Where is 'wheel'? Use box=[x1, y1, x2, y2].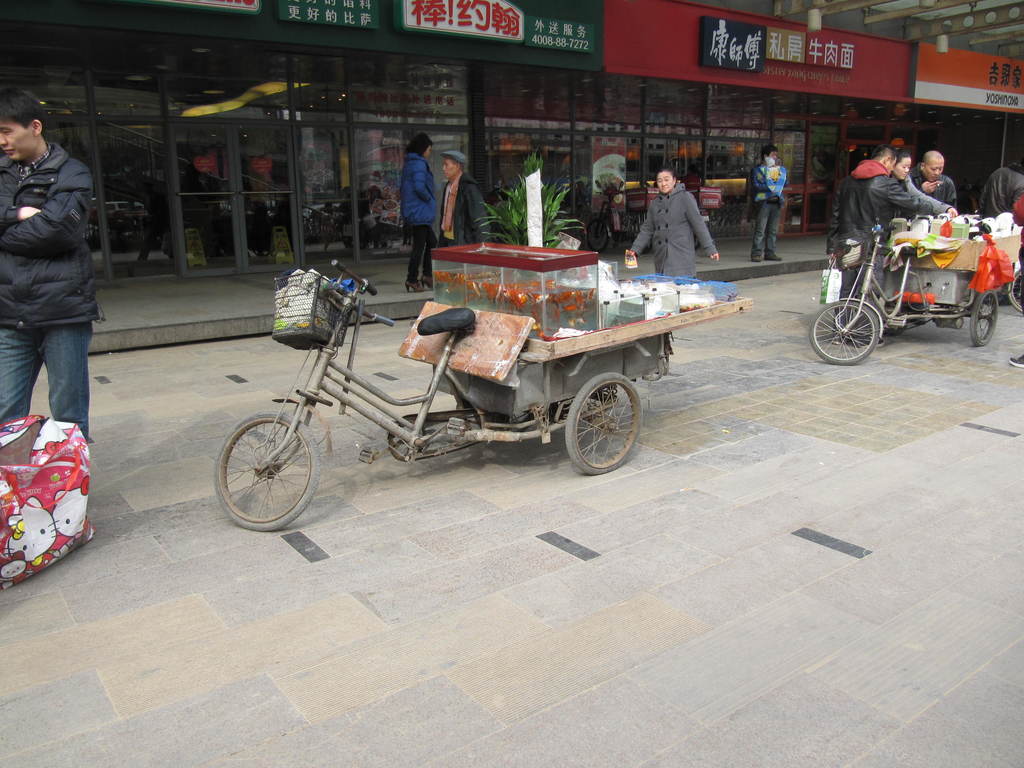
box=[214, 408, 320, 532].
